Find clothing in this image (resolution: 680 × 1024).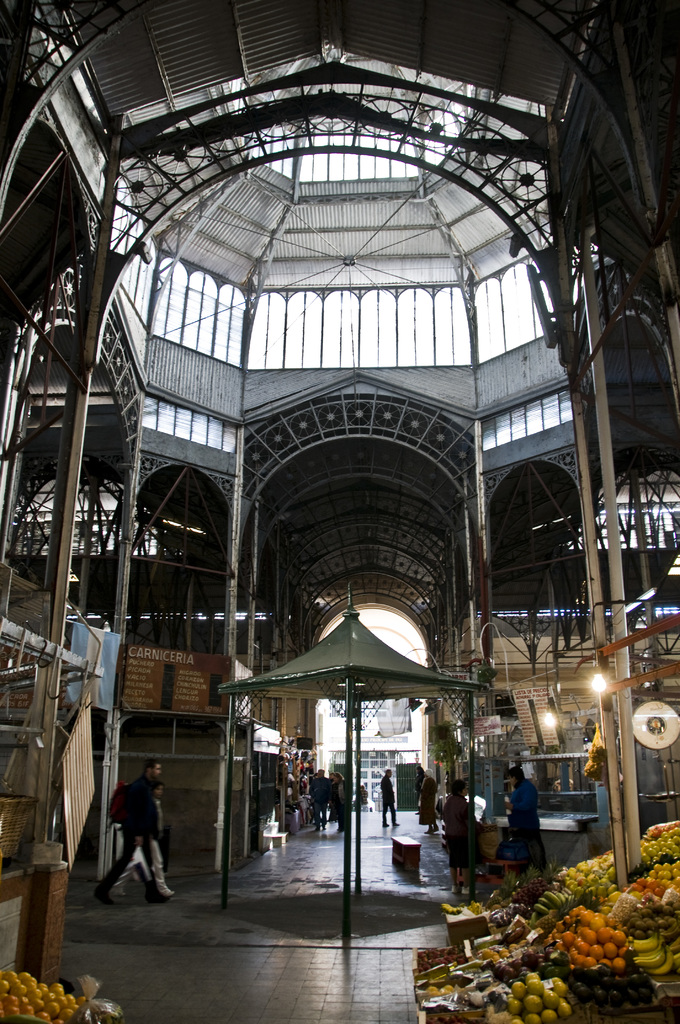
(314,774,328,820).
